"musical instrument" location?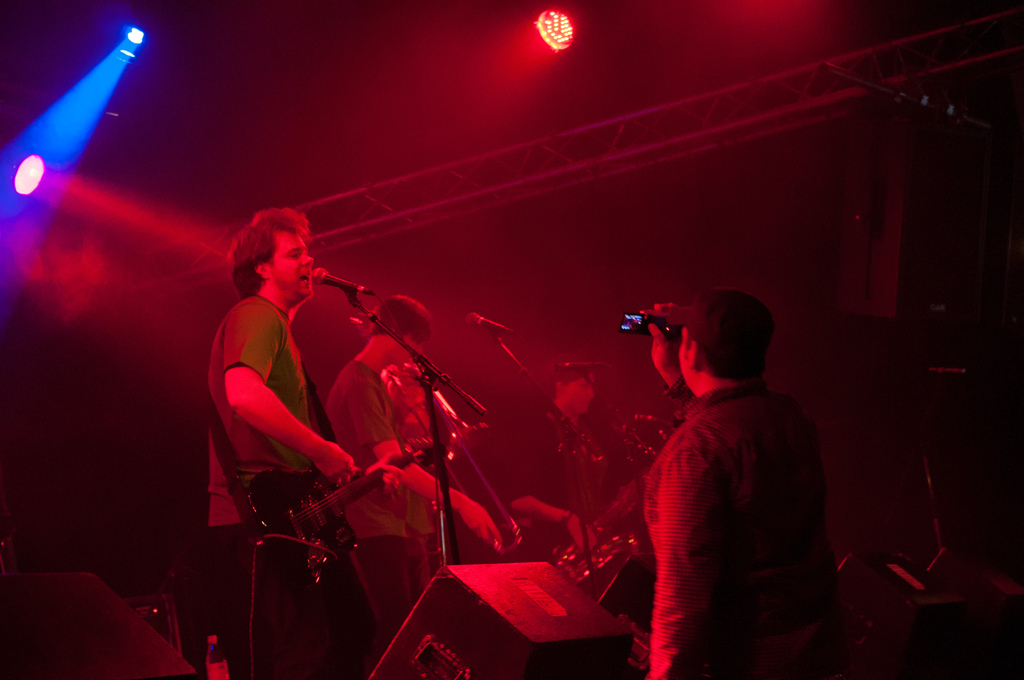
left=387, top=346, right=524, bottom=555
